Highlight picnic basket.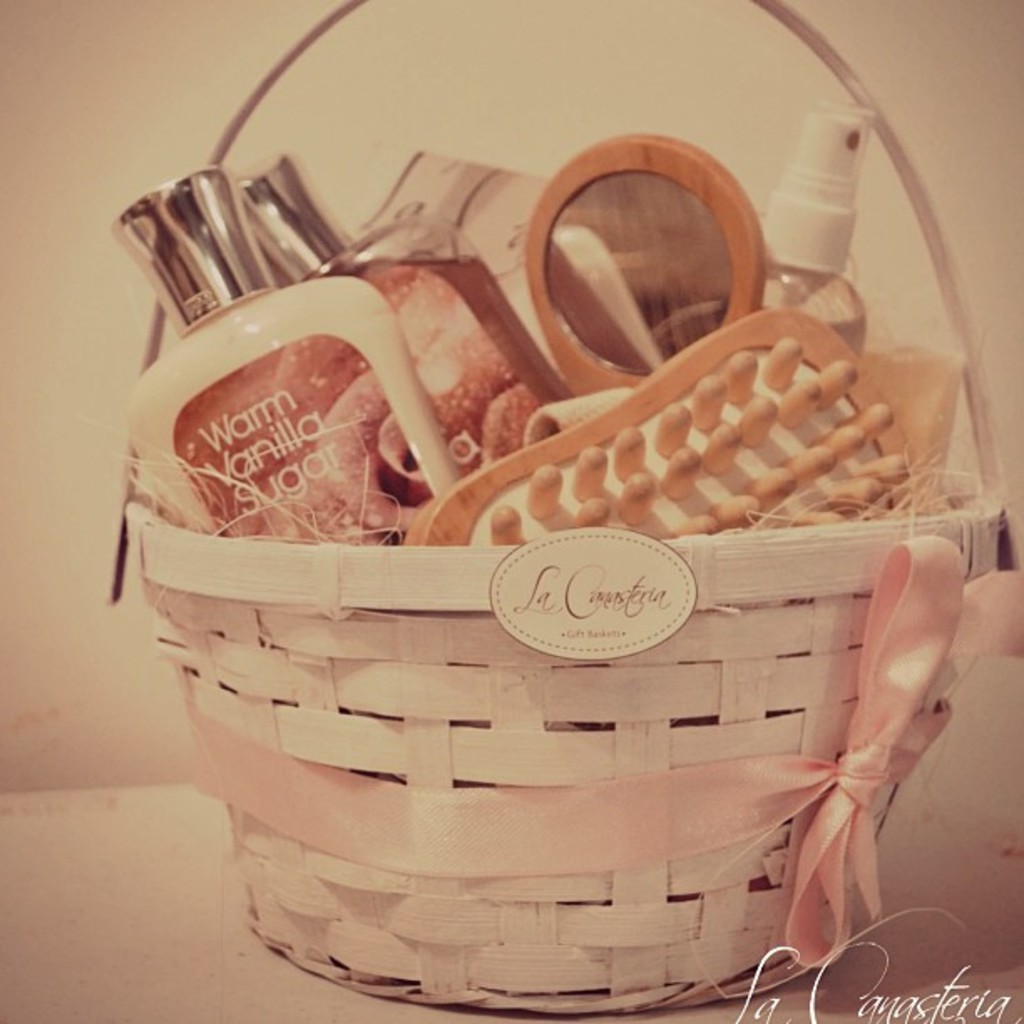
Highlighted region: left=105, top=0, right=1022, bottom=1016.
